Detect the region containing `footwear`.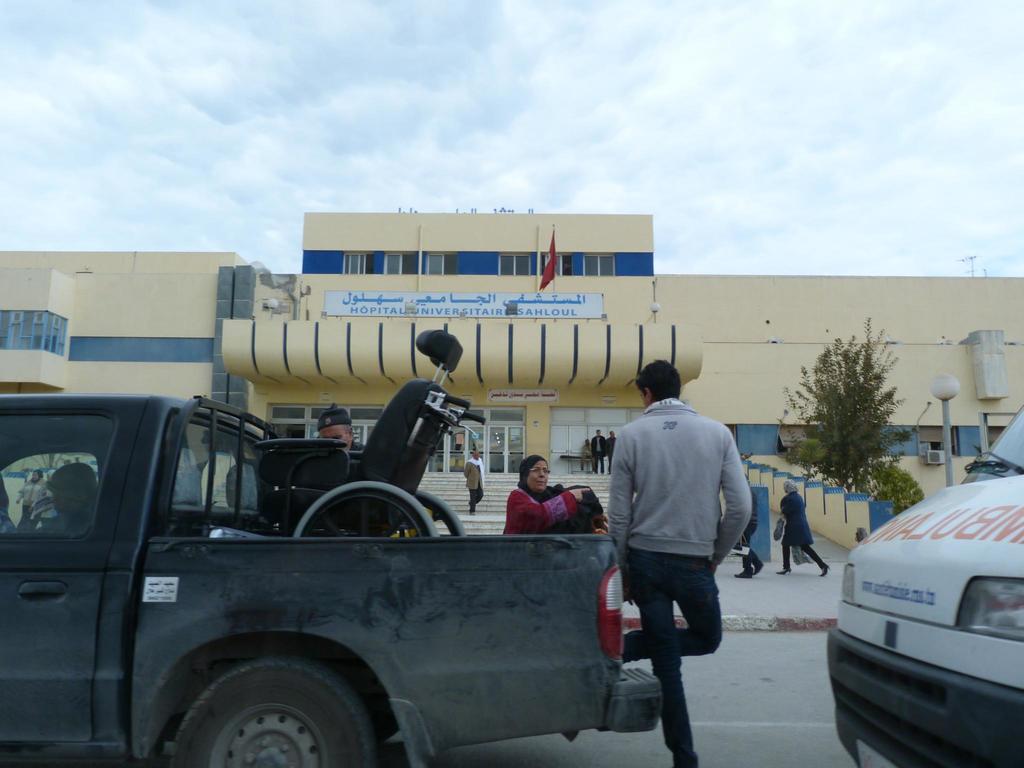
468:512:475:515.
